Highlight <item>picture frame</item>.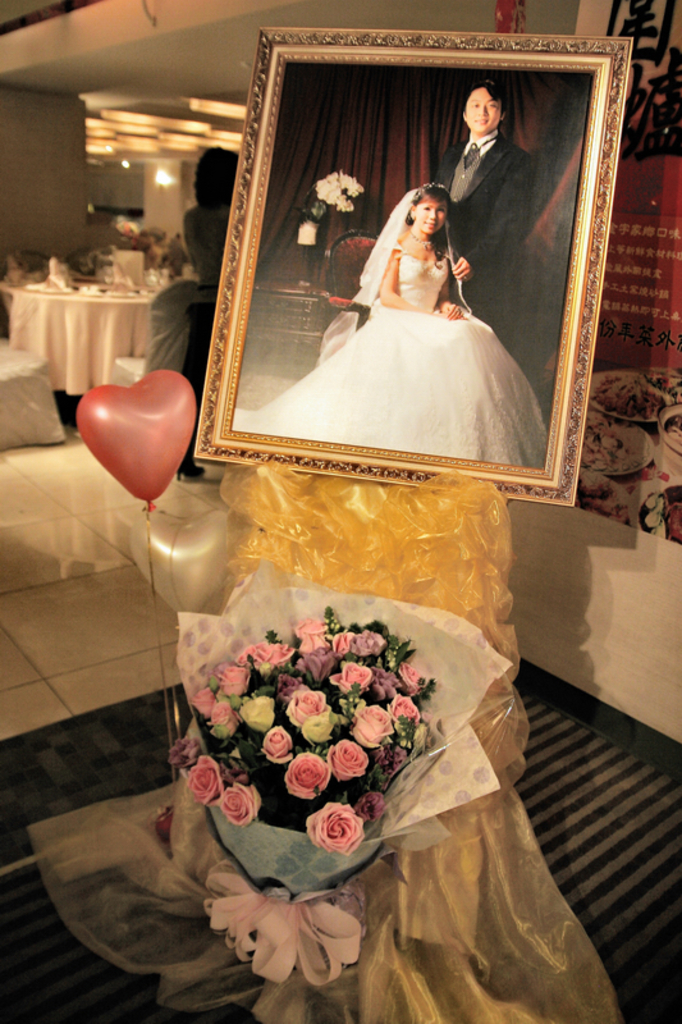
Highlighted region: box=[180, 24, 659, 531].
